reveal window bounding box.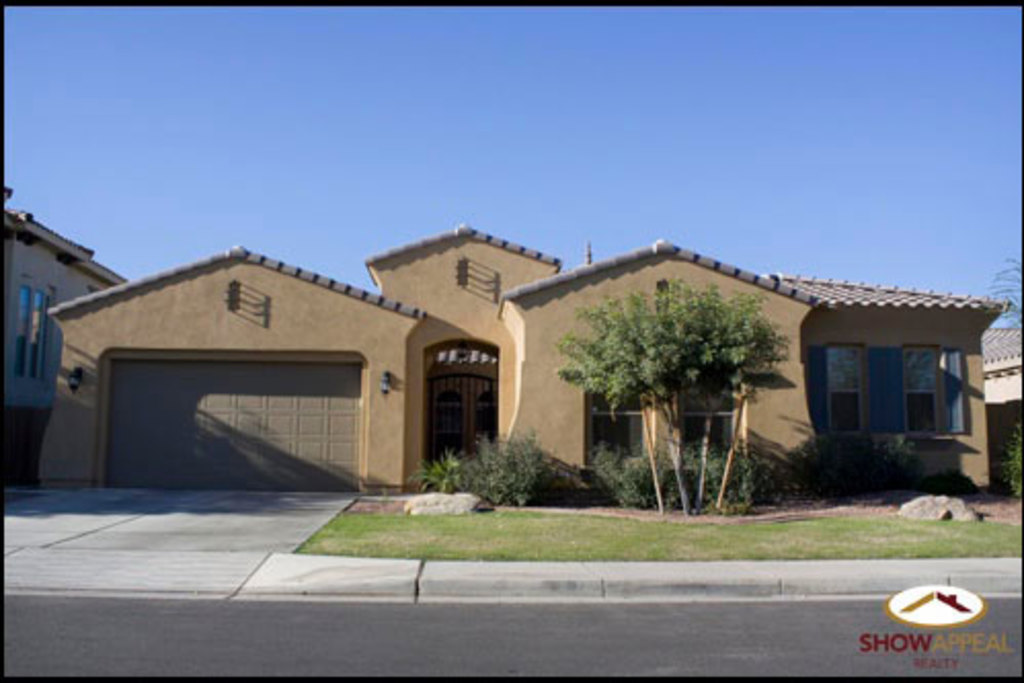
Revealed: bbox=[14, 285, 51, 379].
